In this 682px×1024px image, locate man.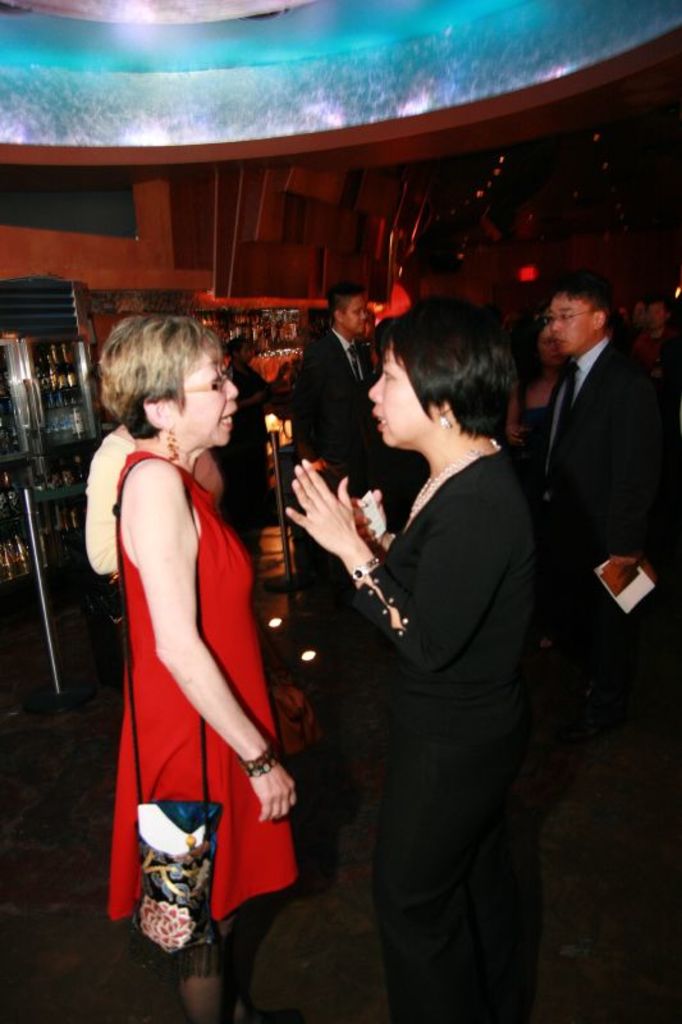
Bounding box: rect(224, 334, 276, 499).
